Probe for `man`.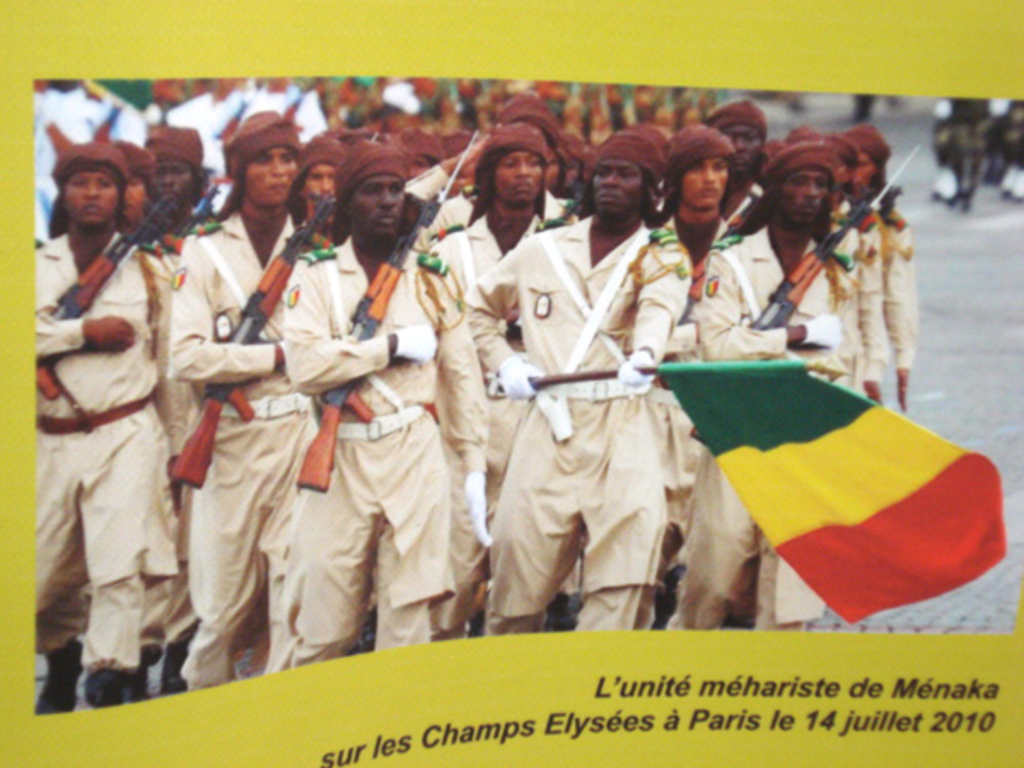
Probe result: Rect(278, 147, 474, 643).
